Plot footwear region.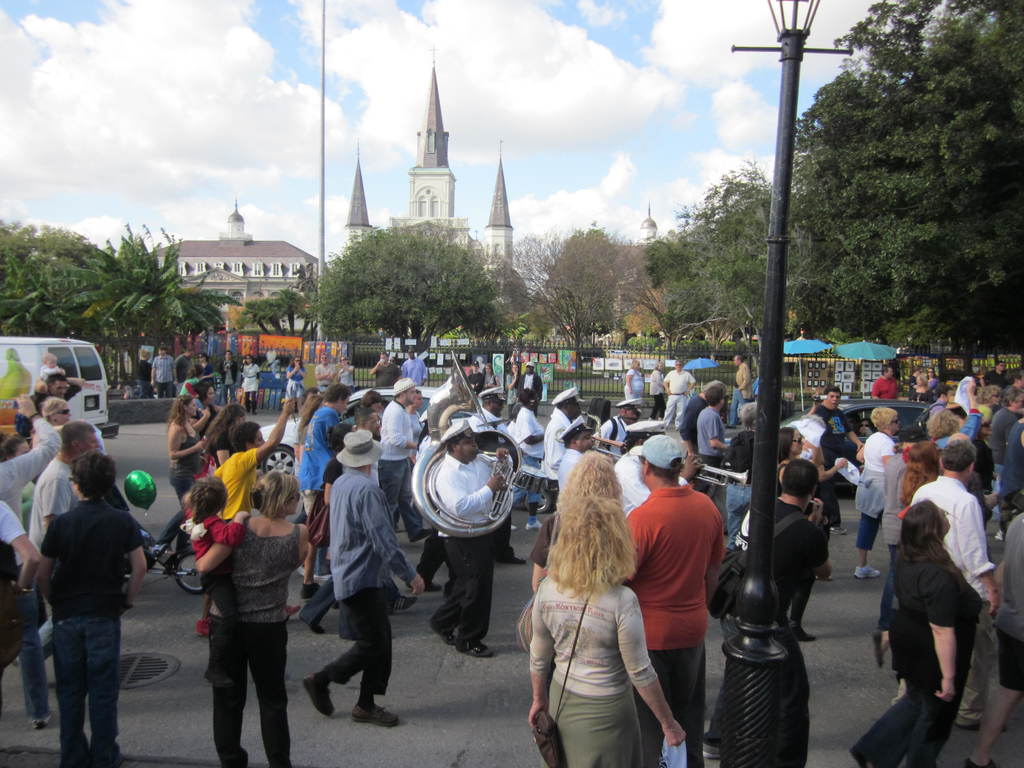
Plotted at pyautogui.locateOnScreen(872, 625, 881, 669).
